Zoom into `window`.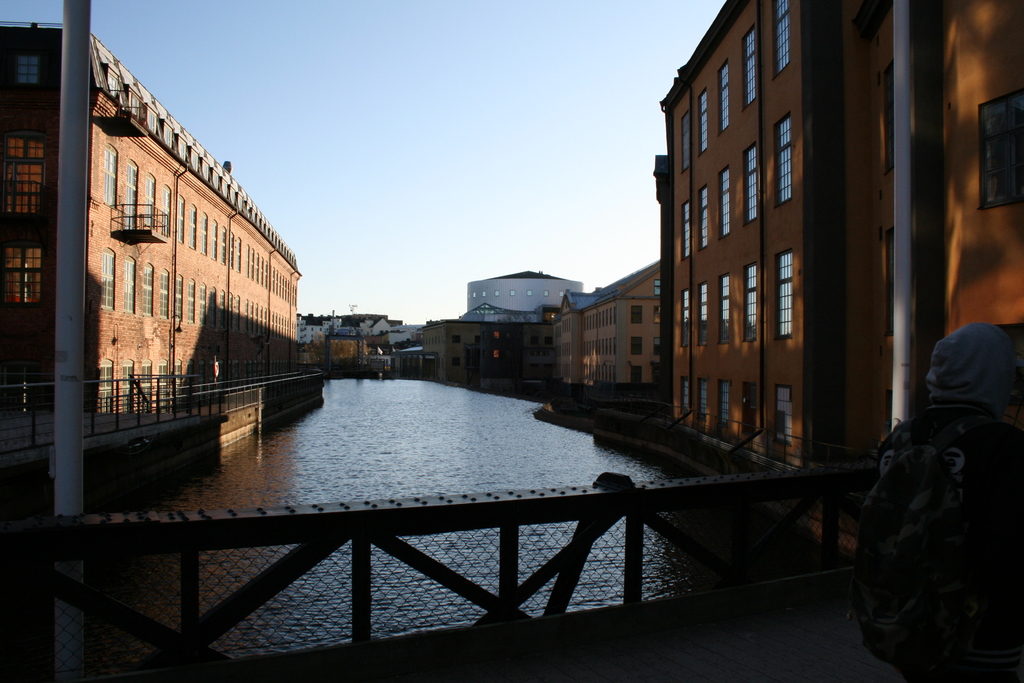
Zoom target: [left=676, top=287, right=687, bottom=350].
